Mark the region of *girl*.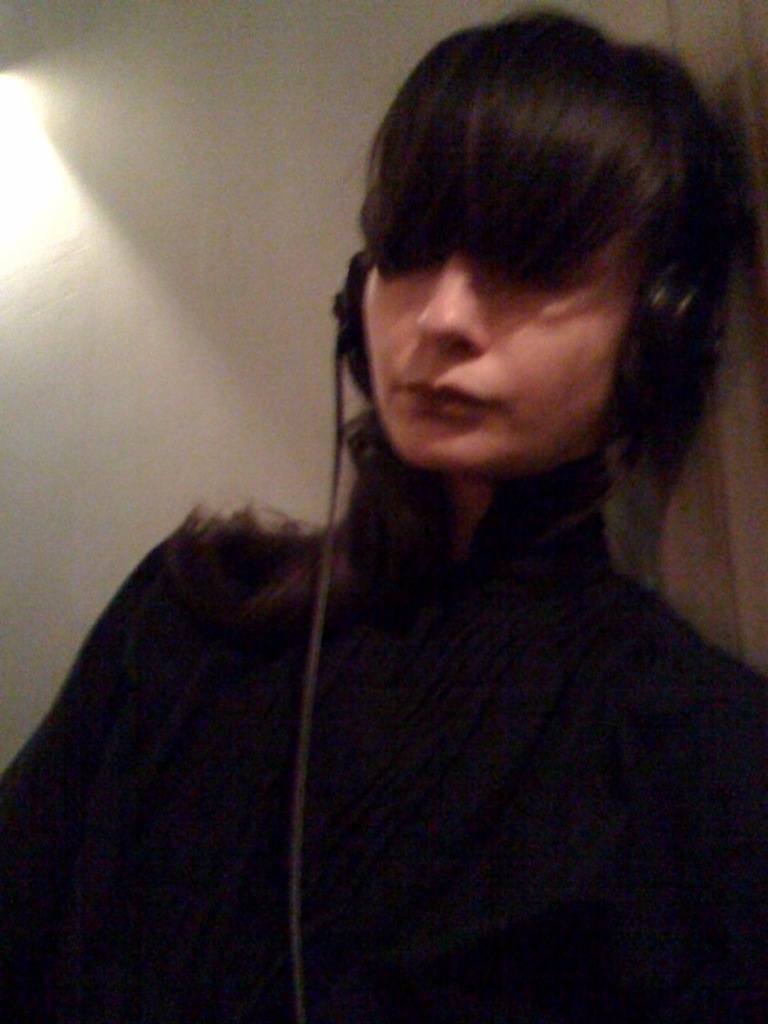
Region: locate(0, 5, 764, 1023).
